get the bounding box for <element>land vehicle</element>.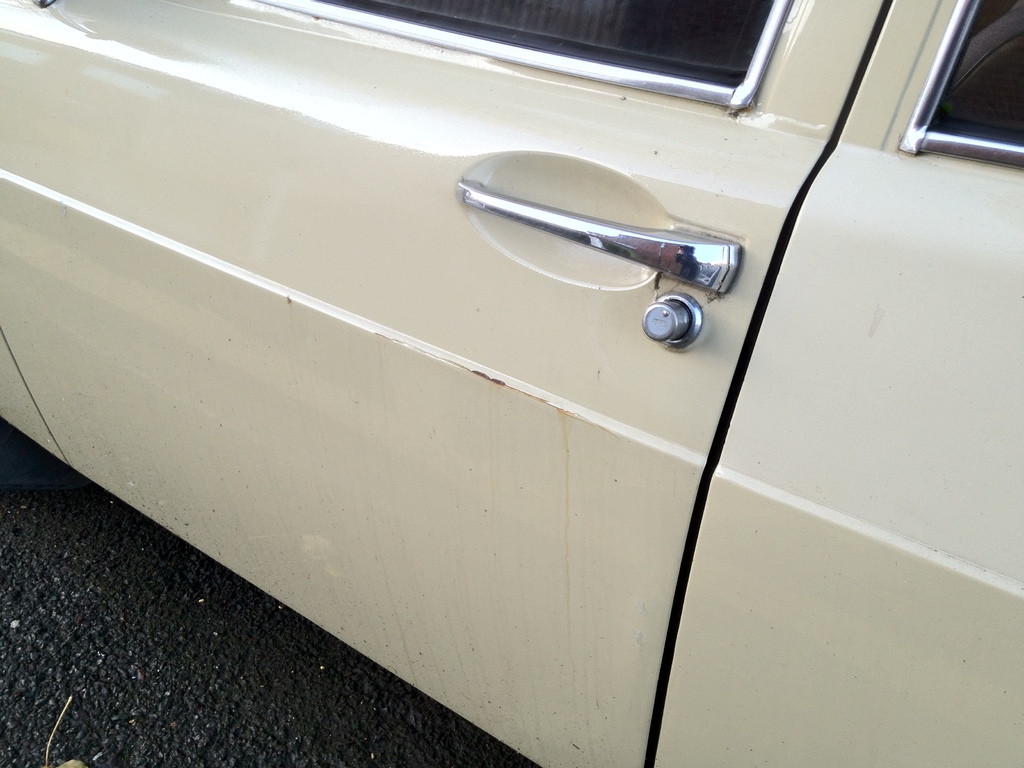
left=60, top=0, right=966, bottom=765.
